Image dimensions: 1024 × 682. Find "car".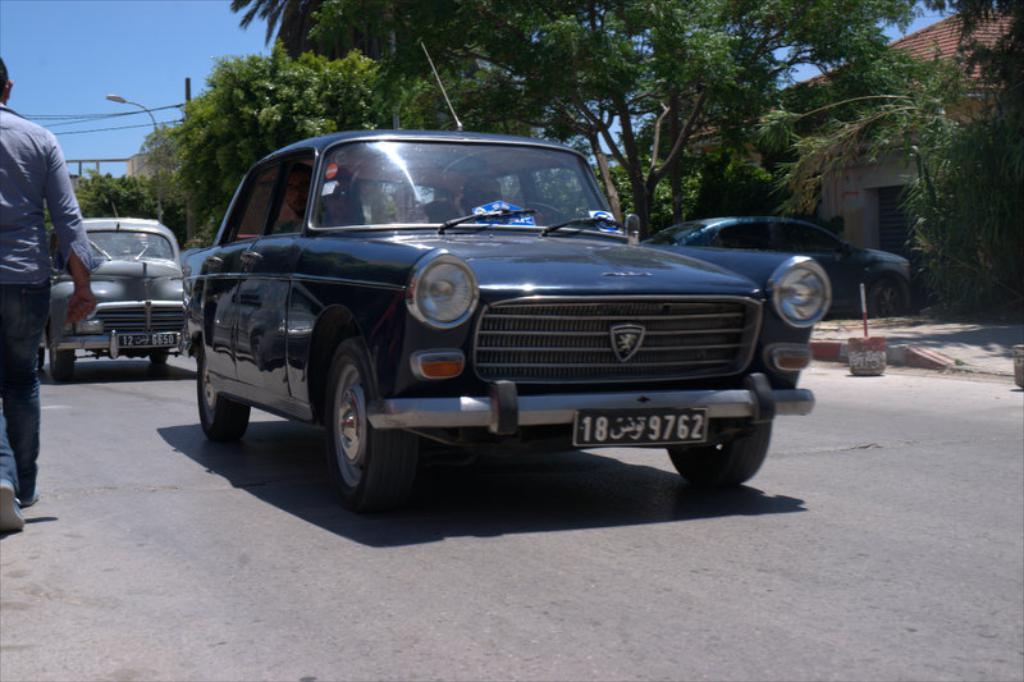
{"left": 641, "top": 215, "right": 911, "bottom": 319}.
